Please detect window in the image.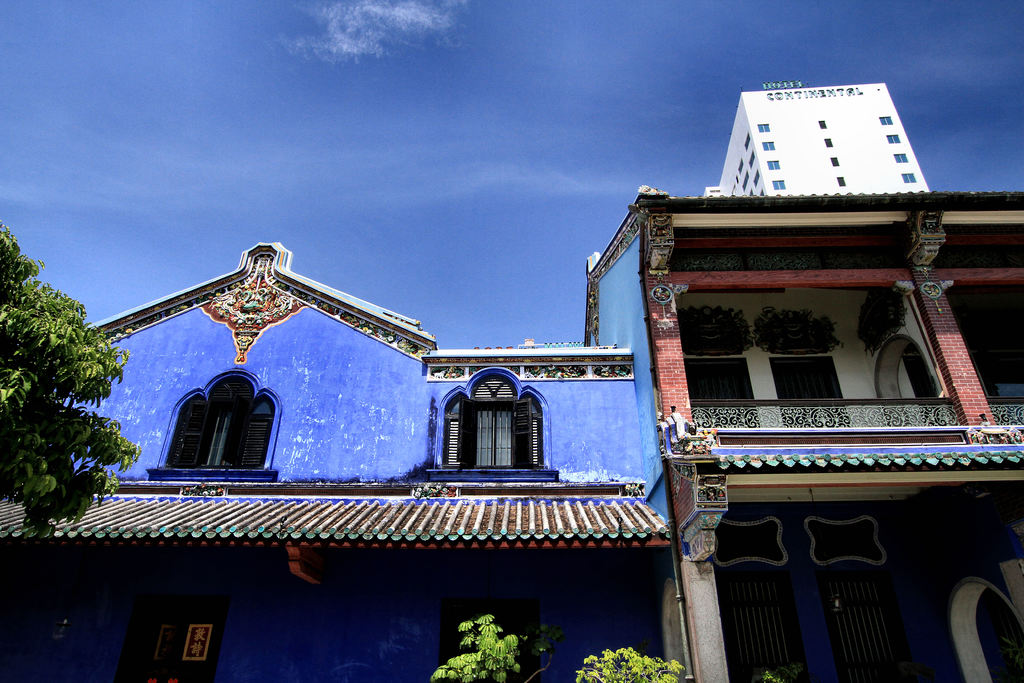
pyautogui.locateOnScreen(429, 366, 554, 478).
